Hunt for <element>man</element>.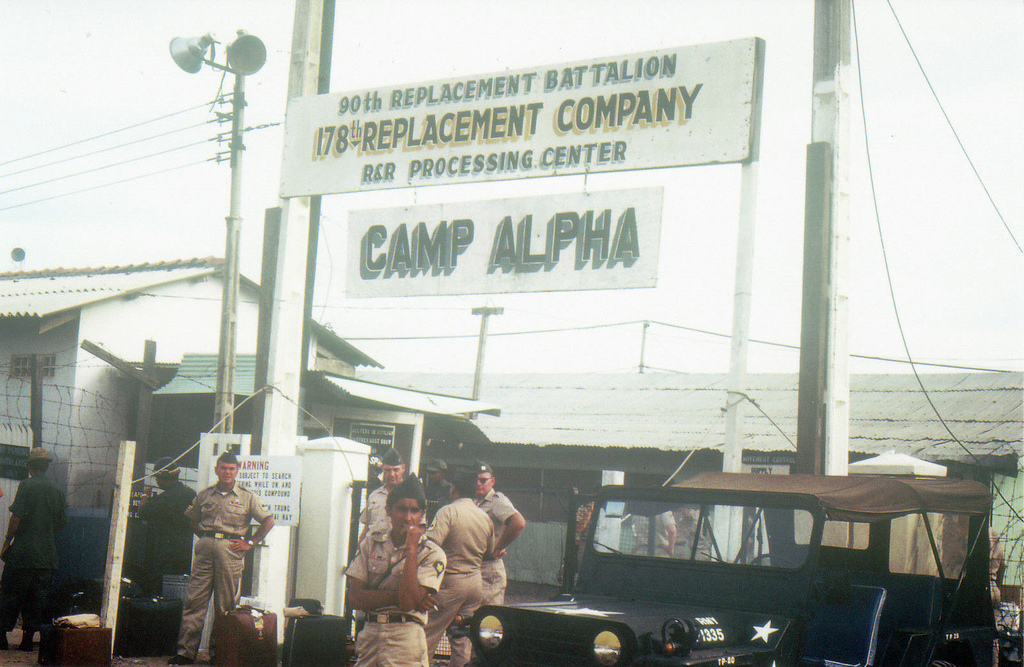
Hunted down at [left=345, top=472, right=447, bottom=666].
